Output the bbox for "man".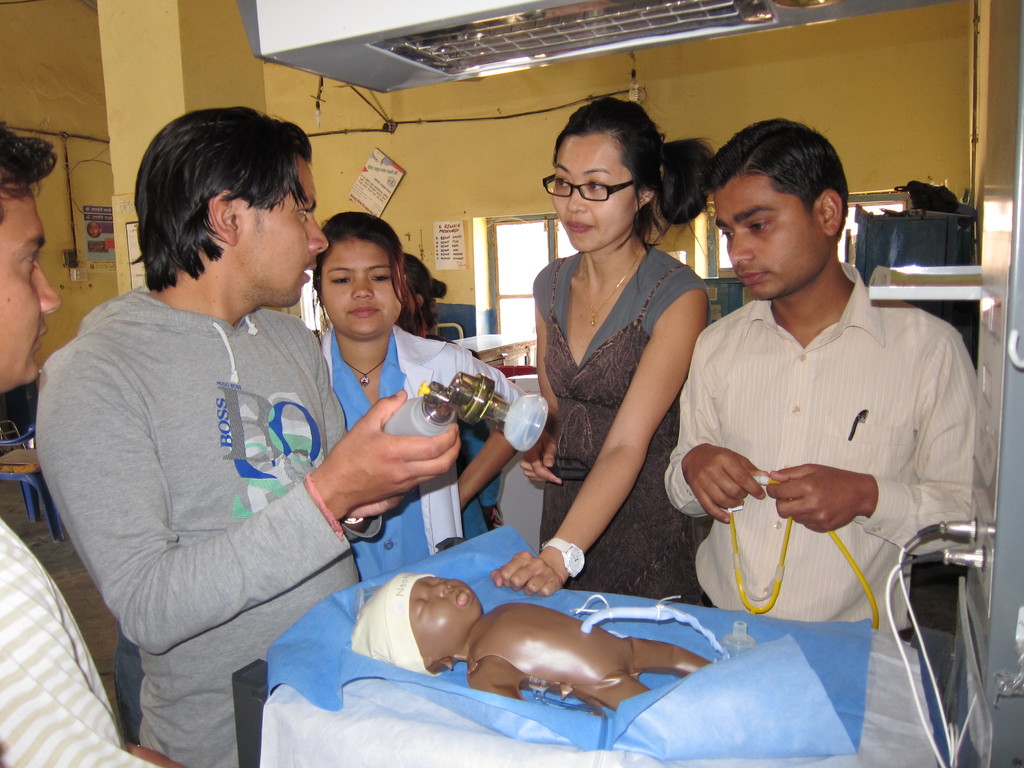
rect(645, 123, 988, 688).
